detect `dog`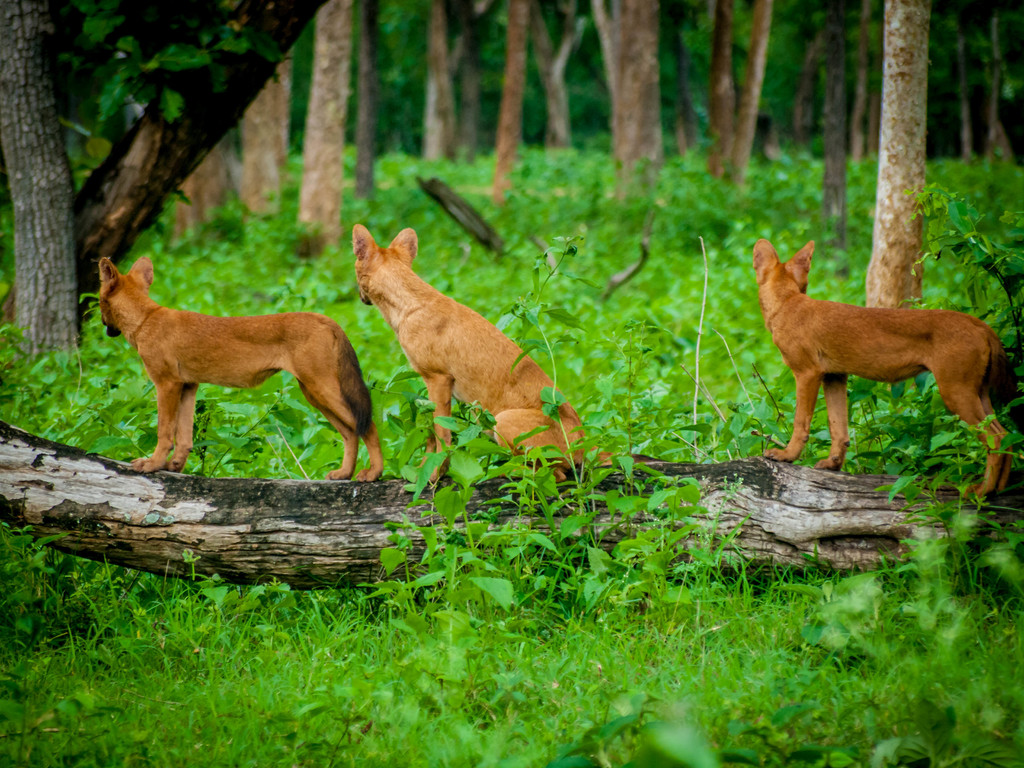
[x1=351, y1=220, x2=674, y2=479]
